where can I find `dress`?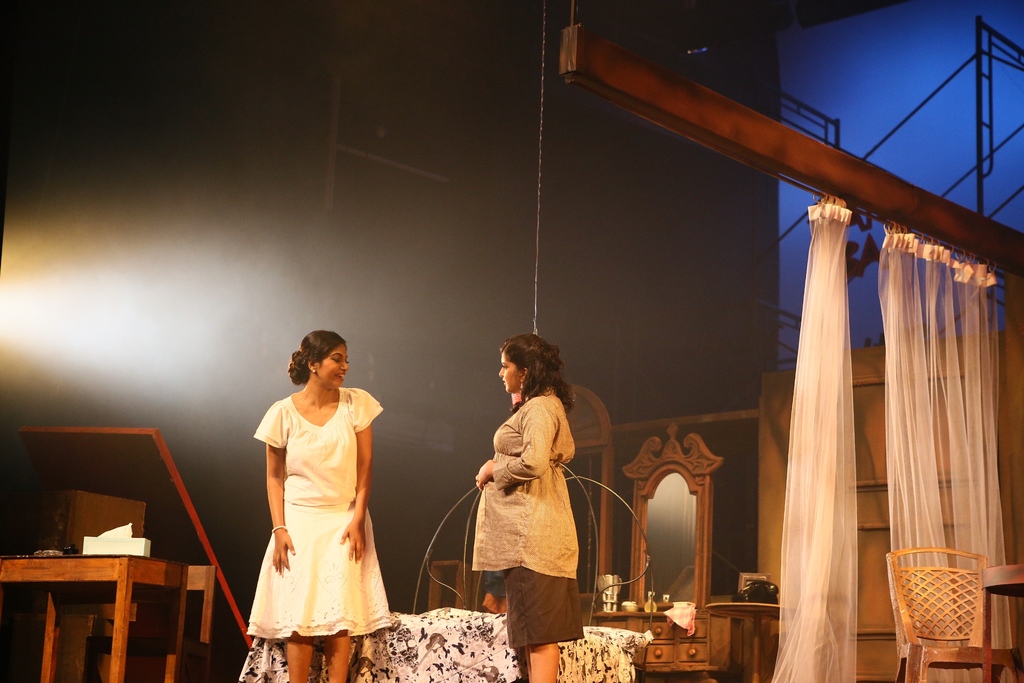
You can find it at <bbox>243, 386, 392, 639</bbox>.
